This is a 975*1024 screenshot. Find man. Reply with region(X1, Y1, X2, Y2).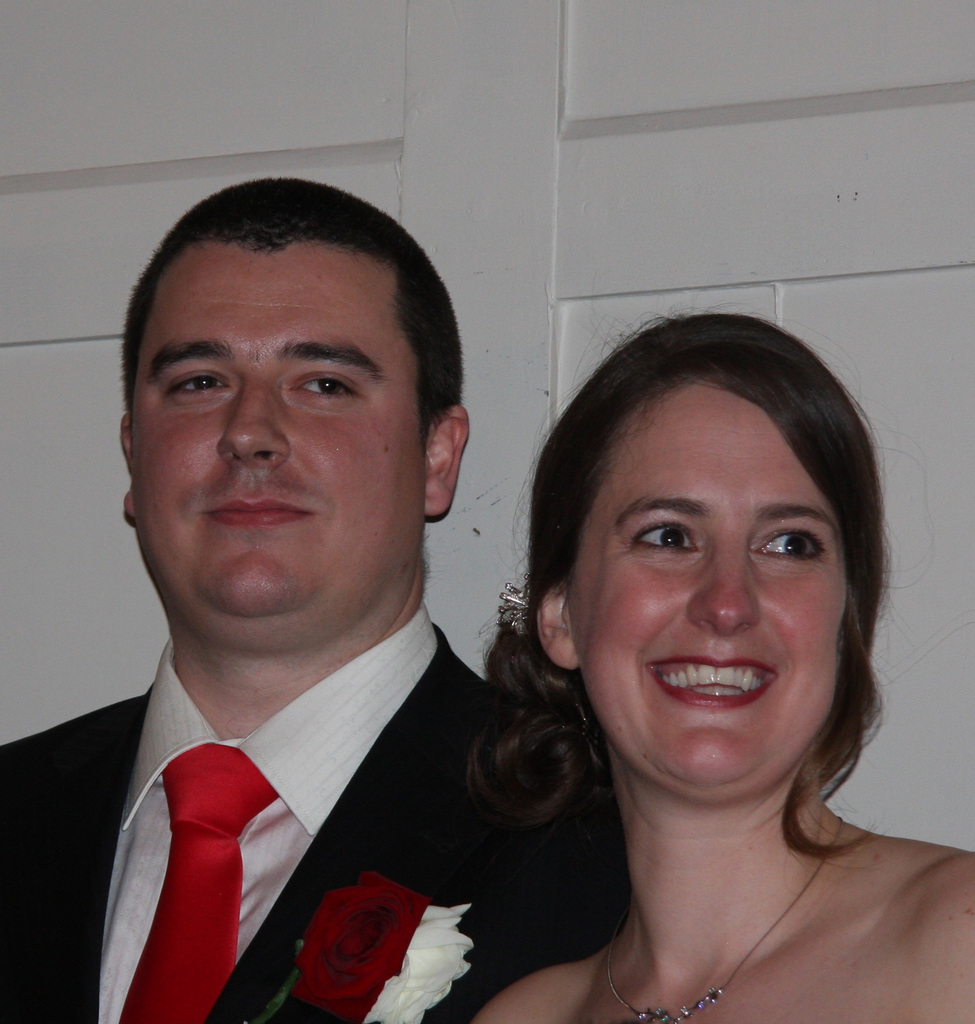
region(0, 174, 619, 1023).
